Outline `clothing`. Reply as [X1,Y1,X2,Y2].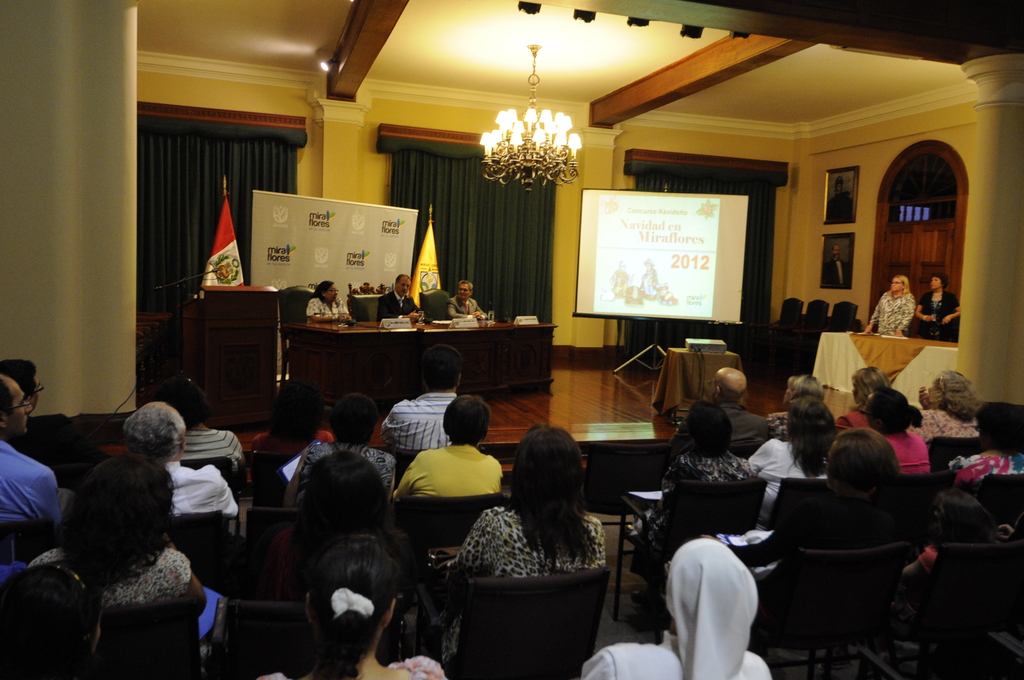
[376,395,459,450].
